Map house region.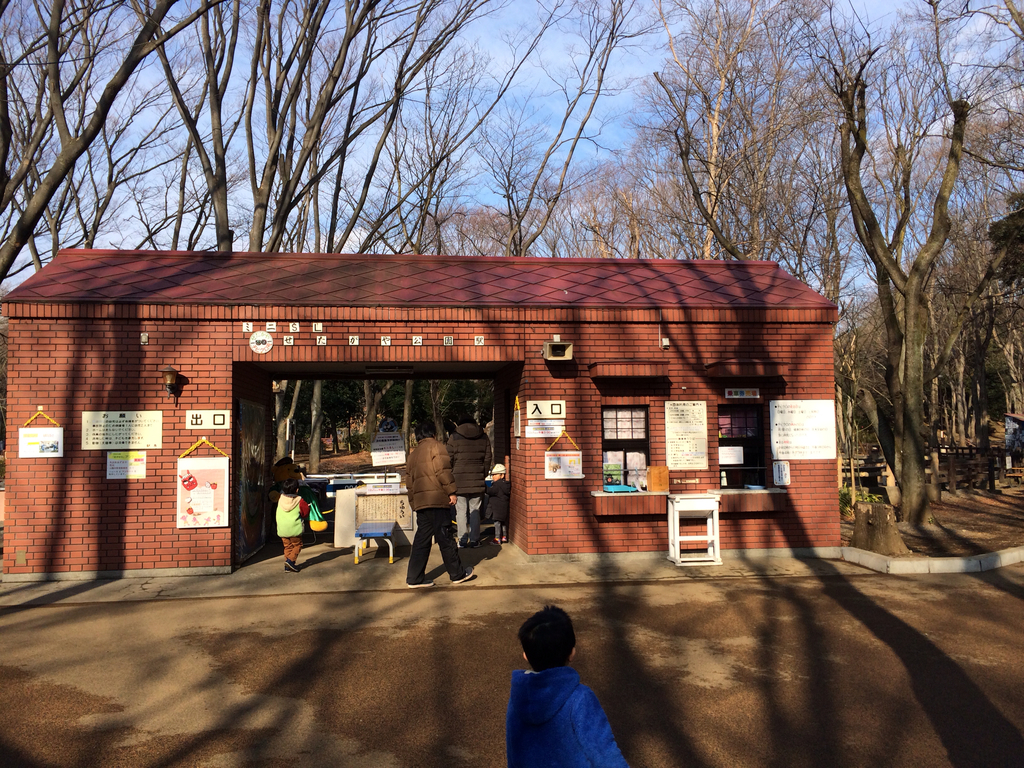
Mapped to BBox(11, 255, 824, 569).
